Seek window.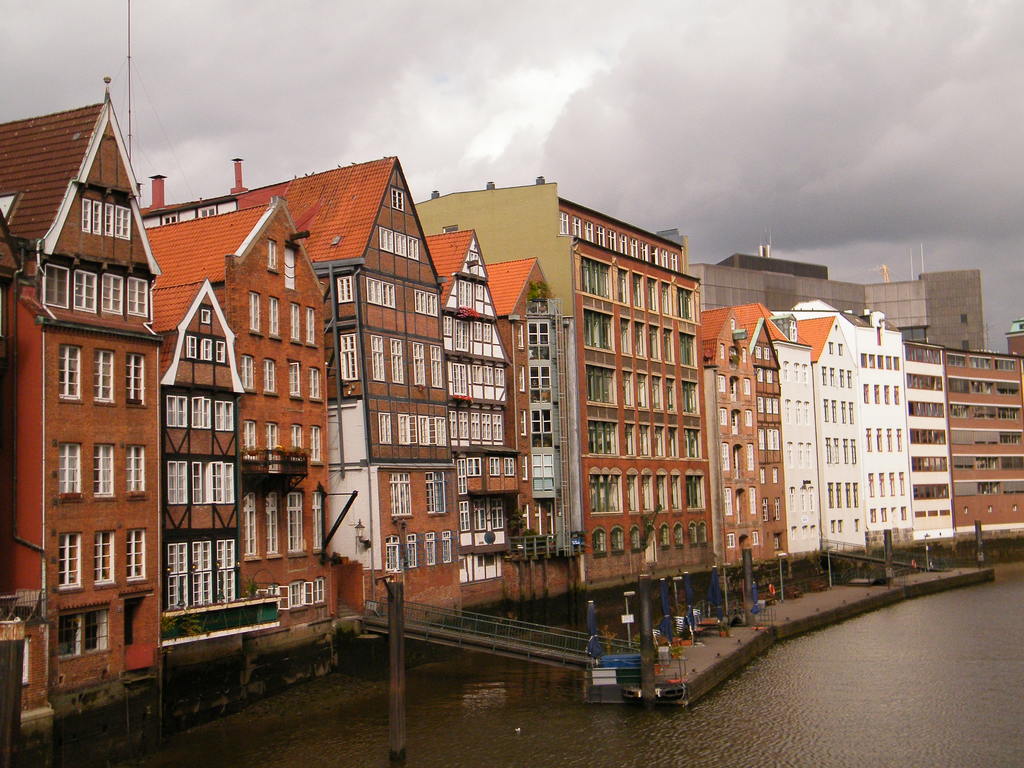
Rect(194, 543, 211, 566).
